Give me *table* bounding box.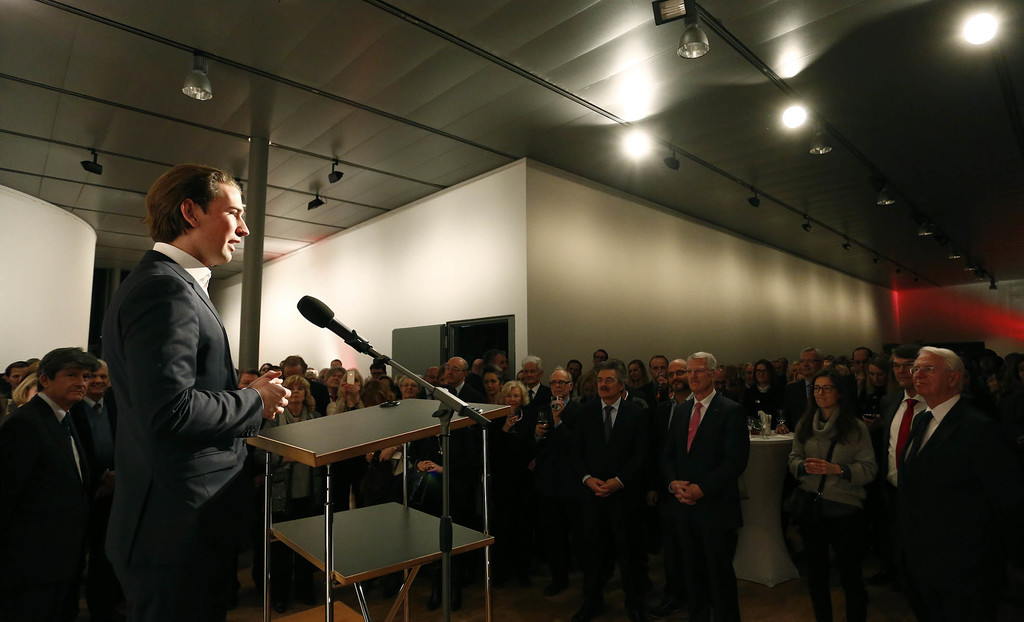
[x1=728, y1=430, x2=804, y2=587].
